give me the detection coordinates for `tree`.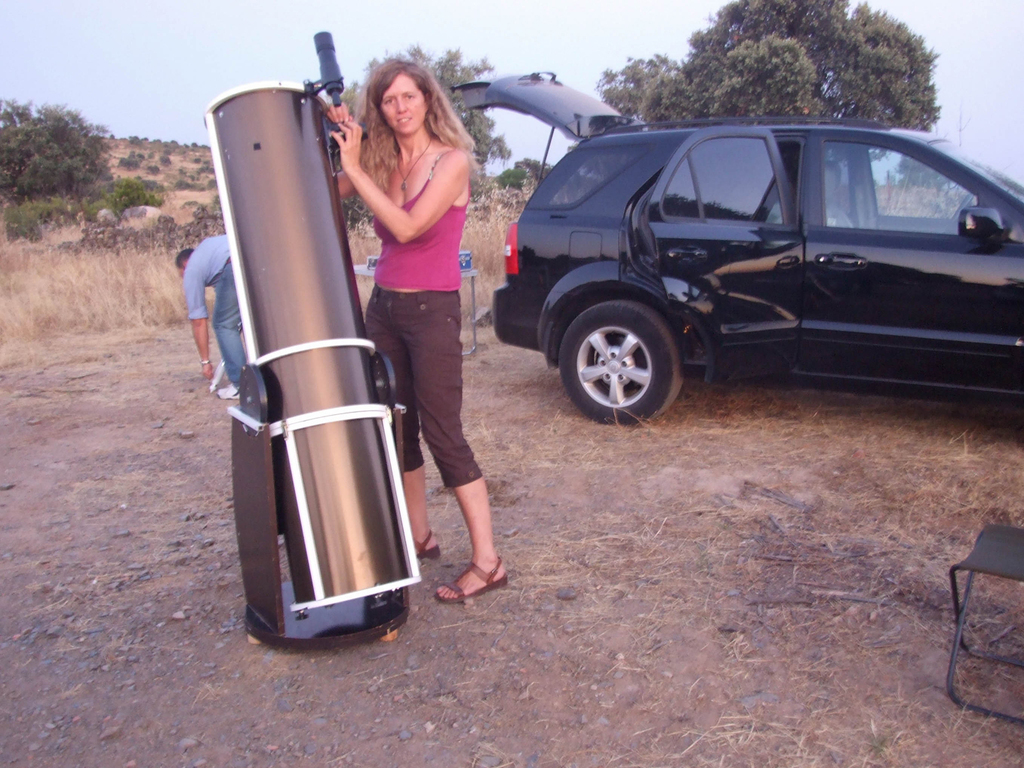
box(598, 0, 941, 132).
